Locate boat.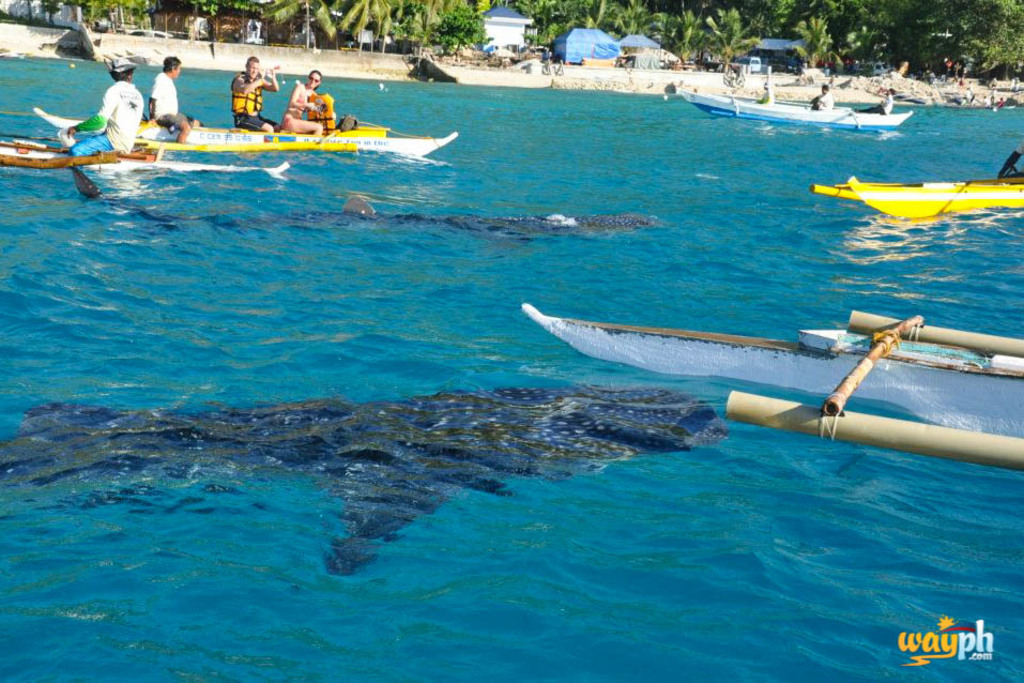
Bounding box: bbox(519, 310, 1023, 467).
